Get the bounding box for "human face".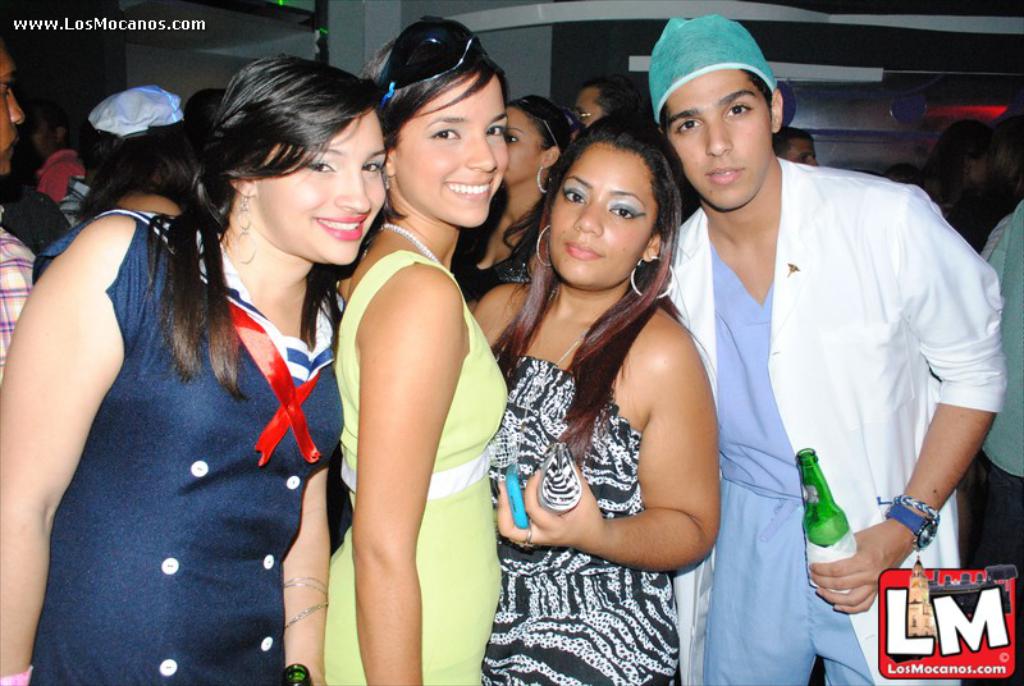
rect(259, 109, 387, 265).
